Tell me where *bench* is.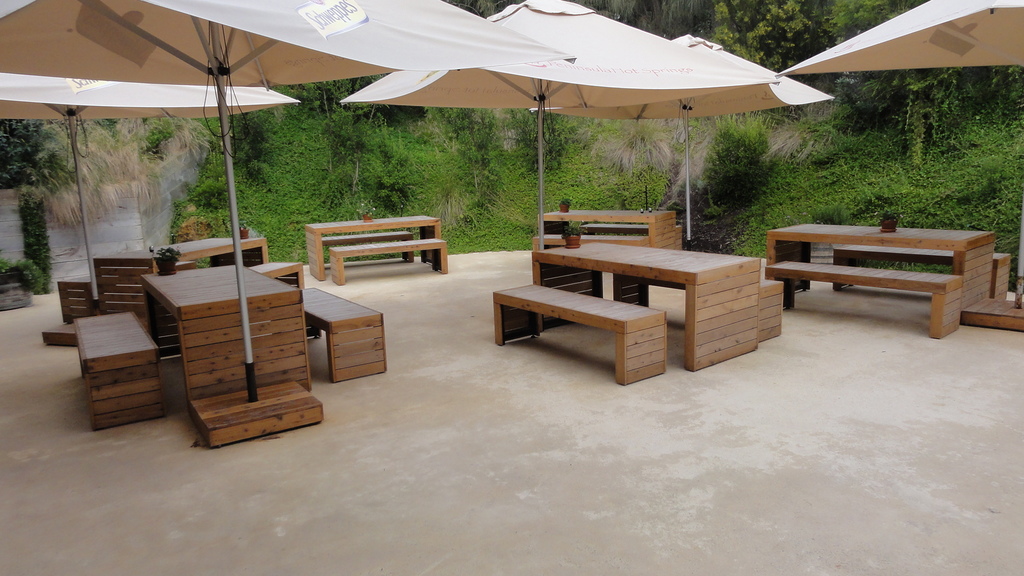
*bench* is at box(52, 269, 99, 321).
